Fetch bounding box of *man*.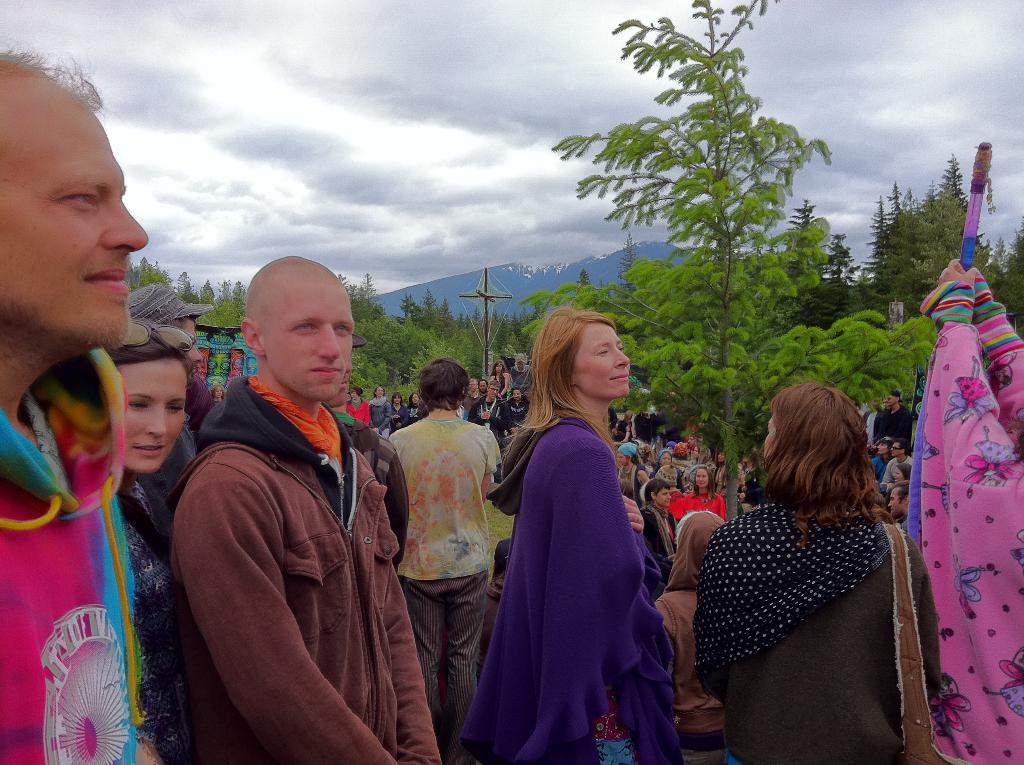
Bbox: [511, 385, 531, 436].
